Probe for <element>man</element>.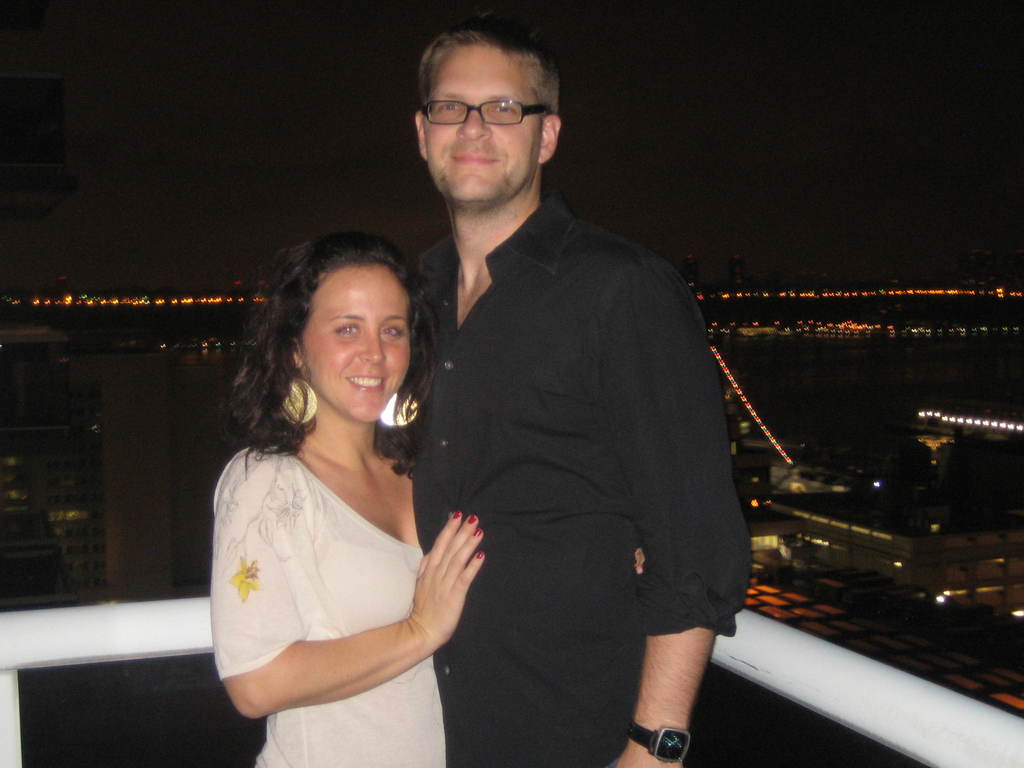
Probe result: 363:19:760:763.
